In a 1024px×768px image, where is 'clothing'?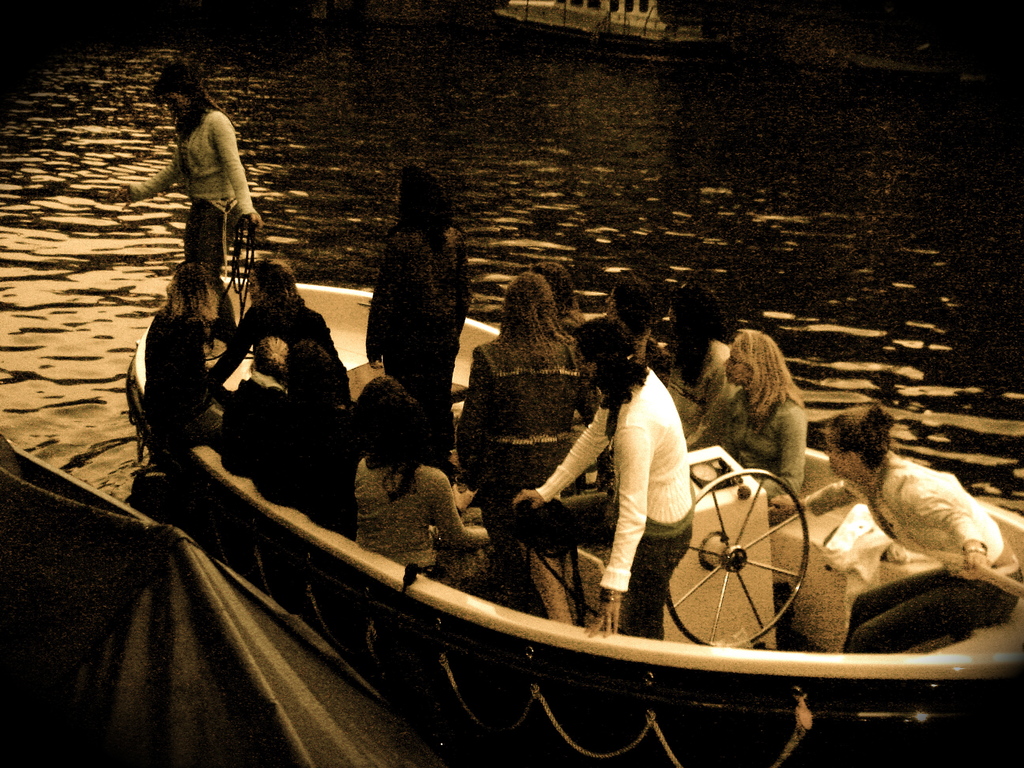
218 380 287 478.
